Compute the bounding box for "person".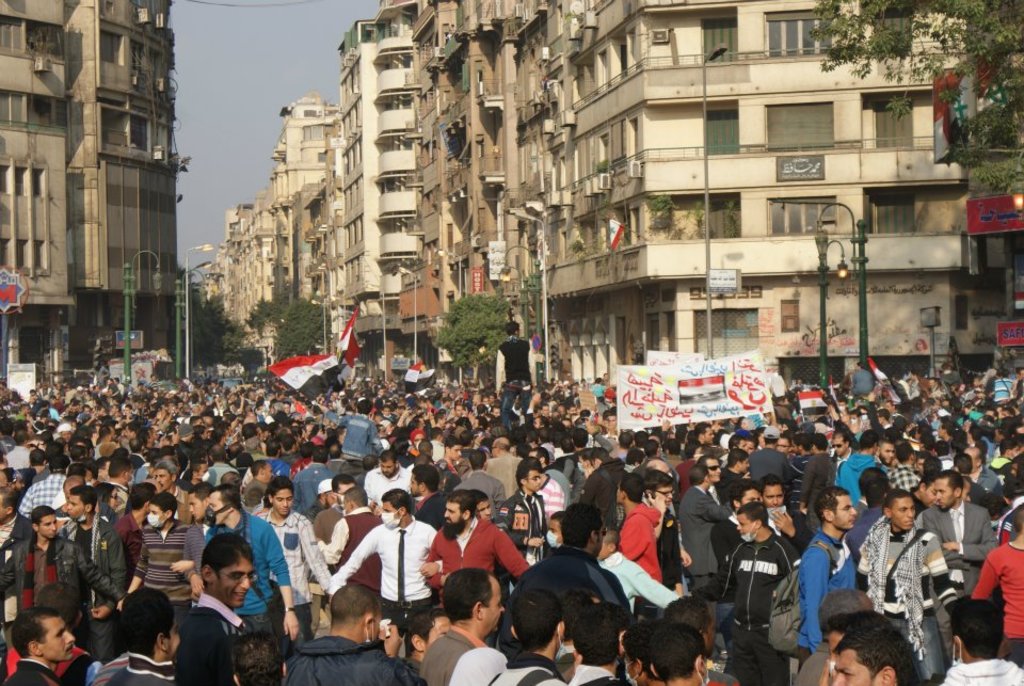
crop(257, 479, 332, 635).
